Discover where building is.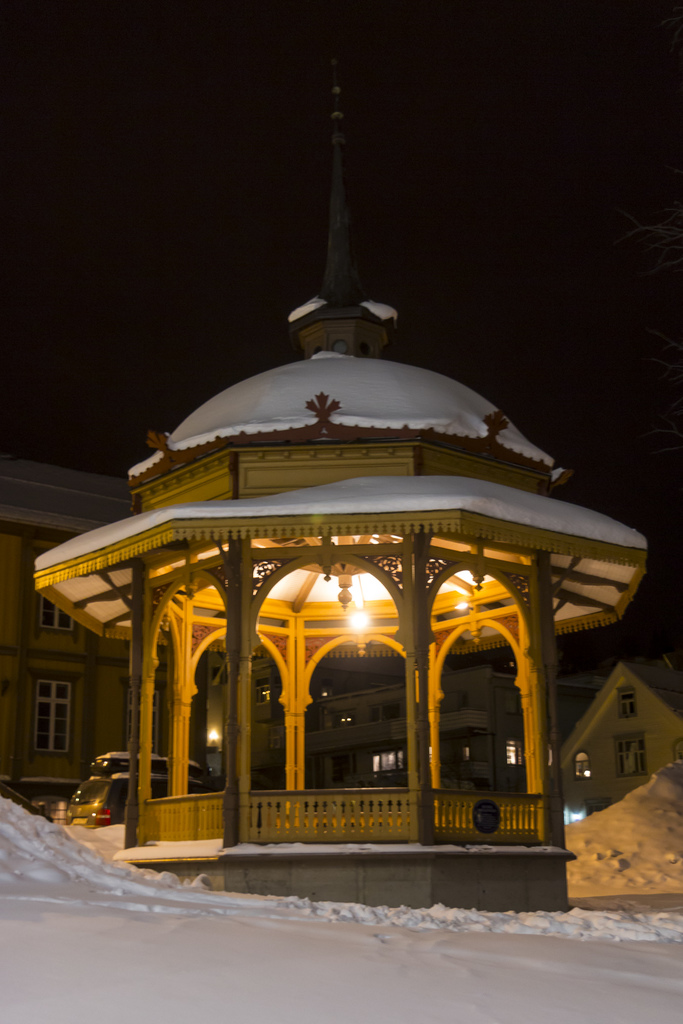
Discovered at bbox(204, 652, 288, 788).
